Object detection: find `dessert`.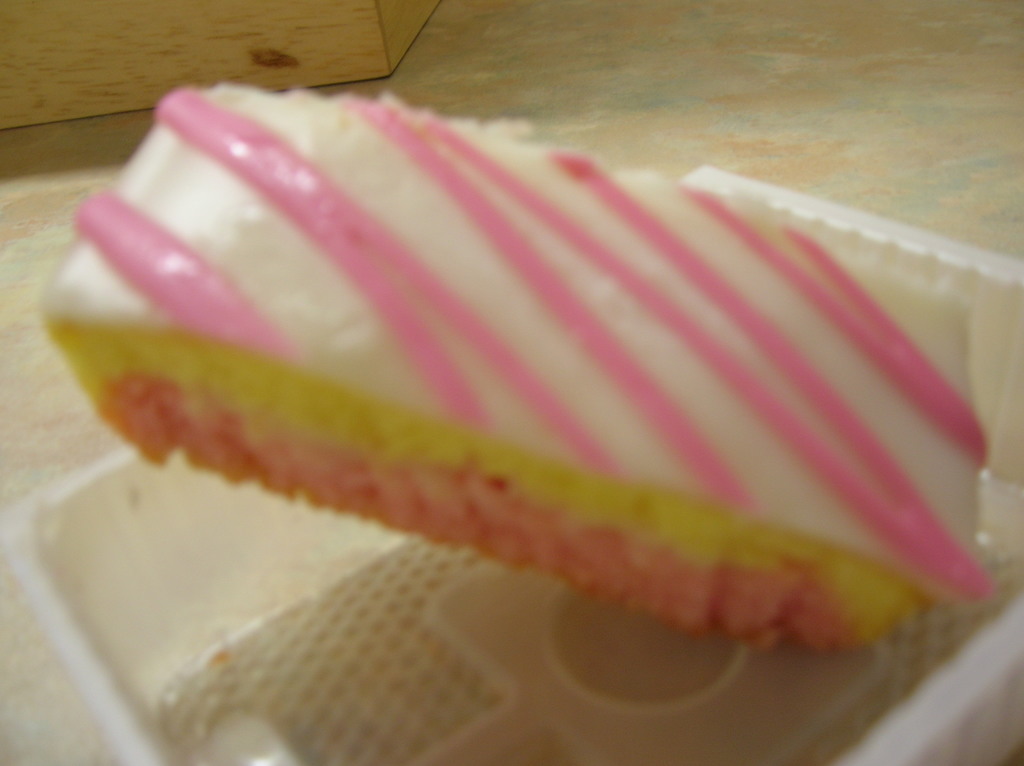
0,86,1023,705.
